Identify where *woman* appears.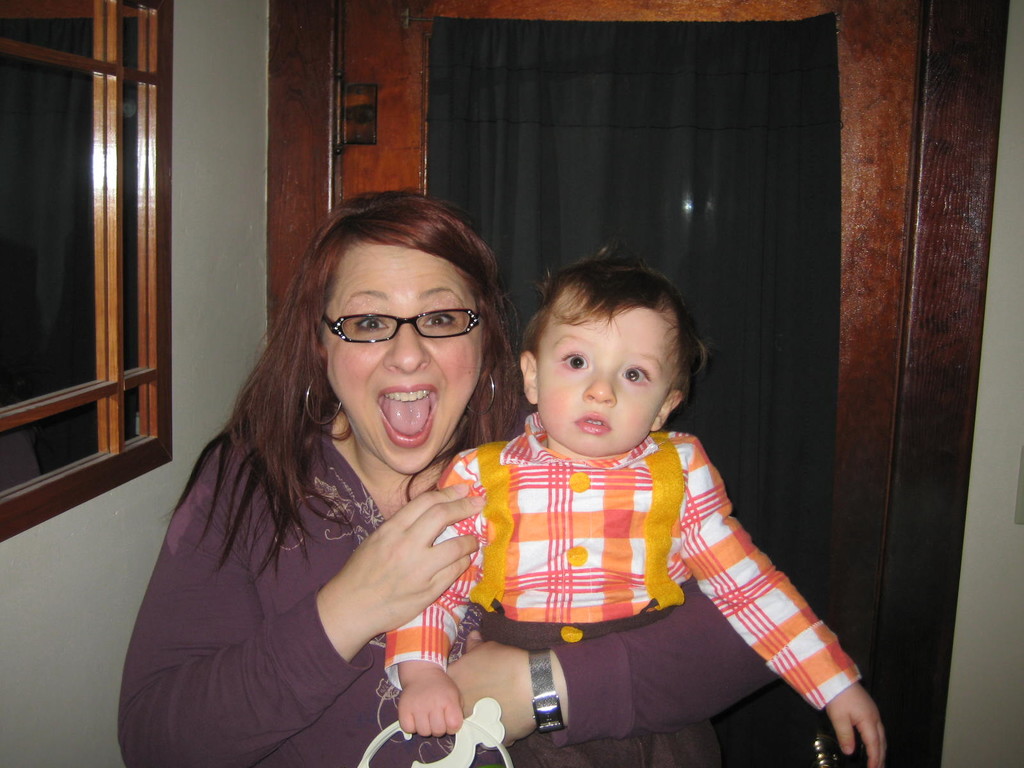
Appears at (left=115, top=189, right=782, bottom=767).
